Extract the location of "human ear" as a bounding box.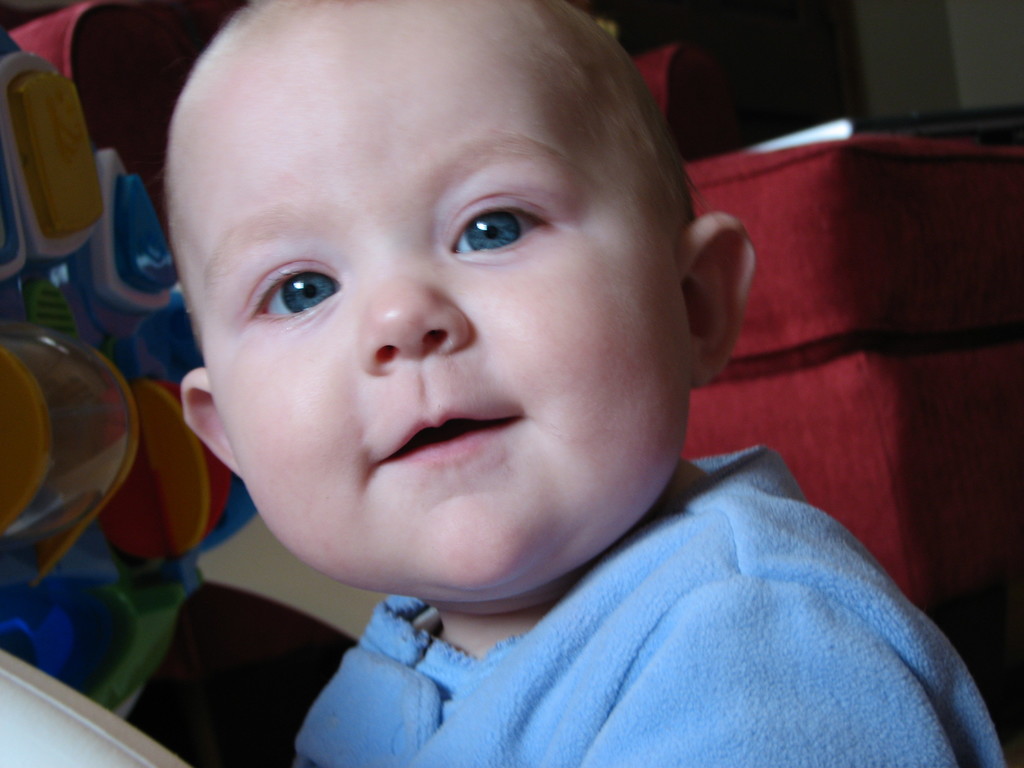
[left=177, top=365, right=242, bottom=479].
